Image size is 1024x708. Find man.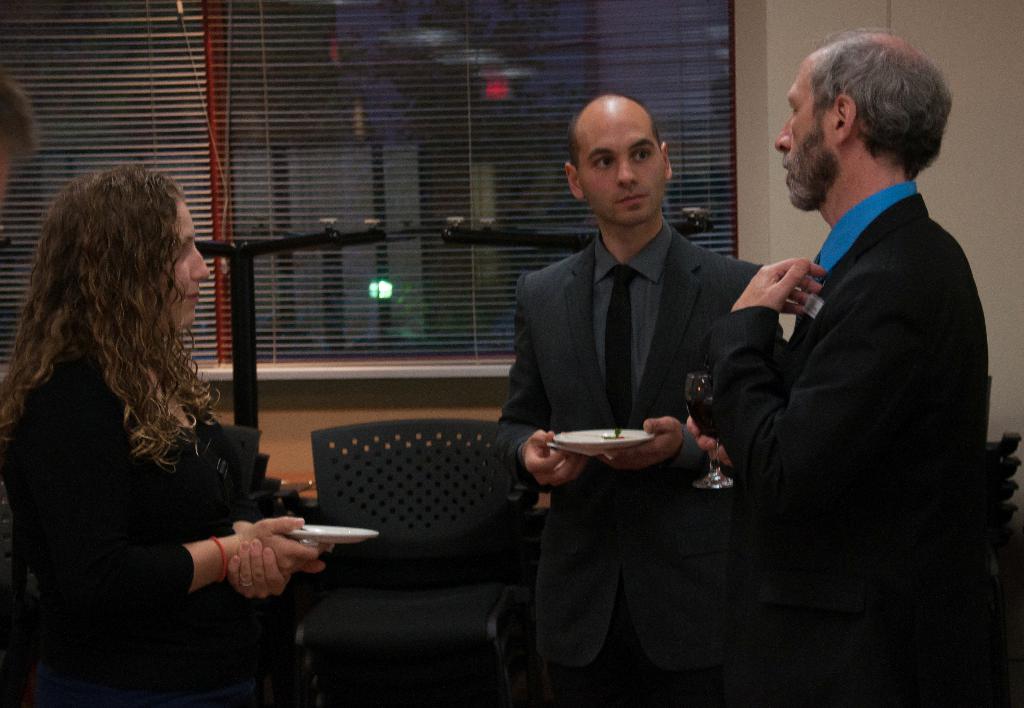
[673, 5, 1010, 707].
